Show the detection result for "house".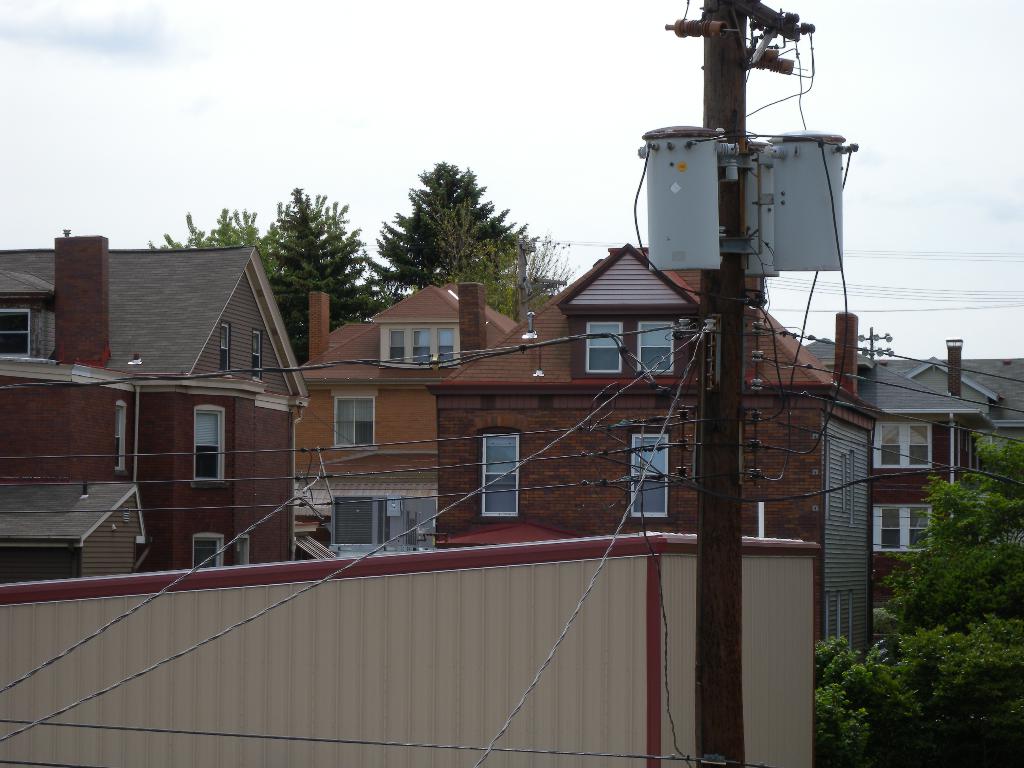
[875,359,1023,548].
